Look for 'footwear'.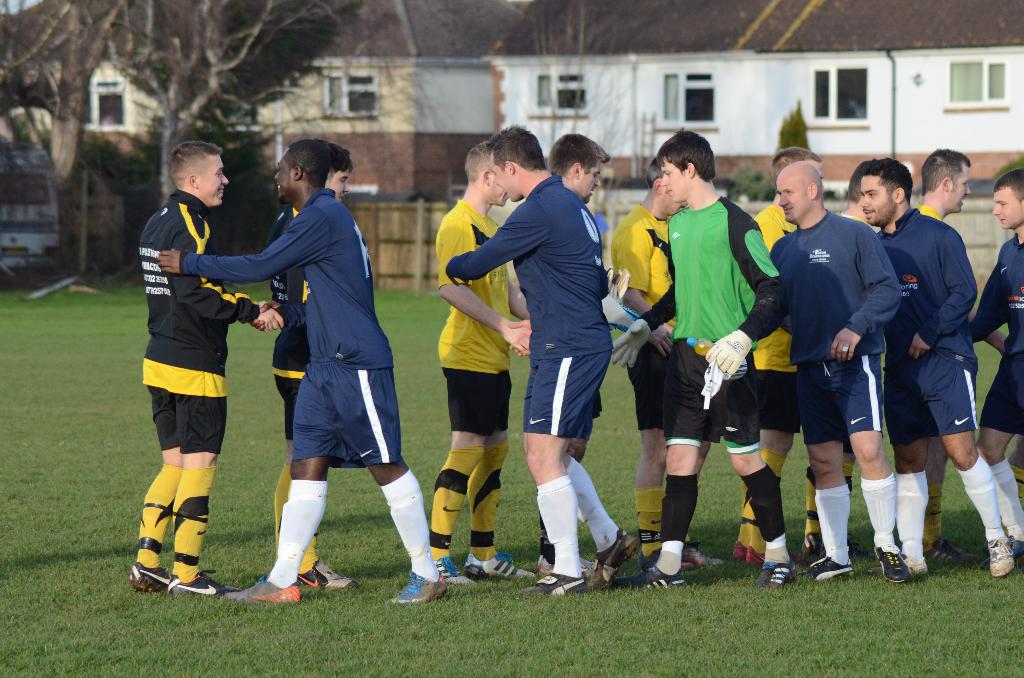
Found: pyautogui.locateOnScreen(908, 559, 925, 579).
